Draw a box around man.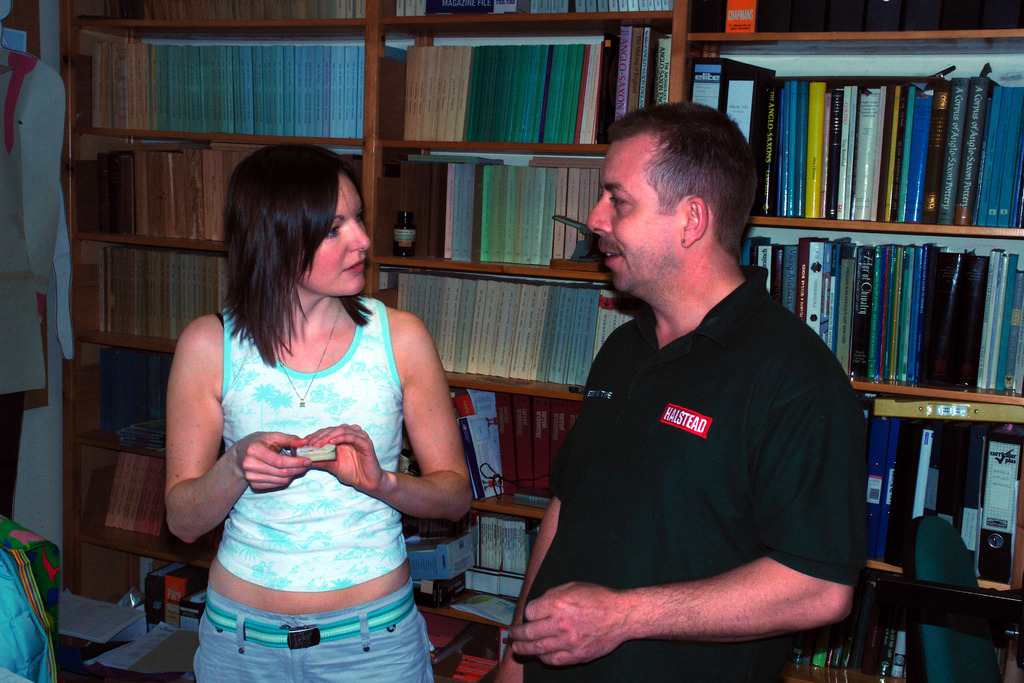
538,106,881,670.
